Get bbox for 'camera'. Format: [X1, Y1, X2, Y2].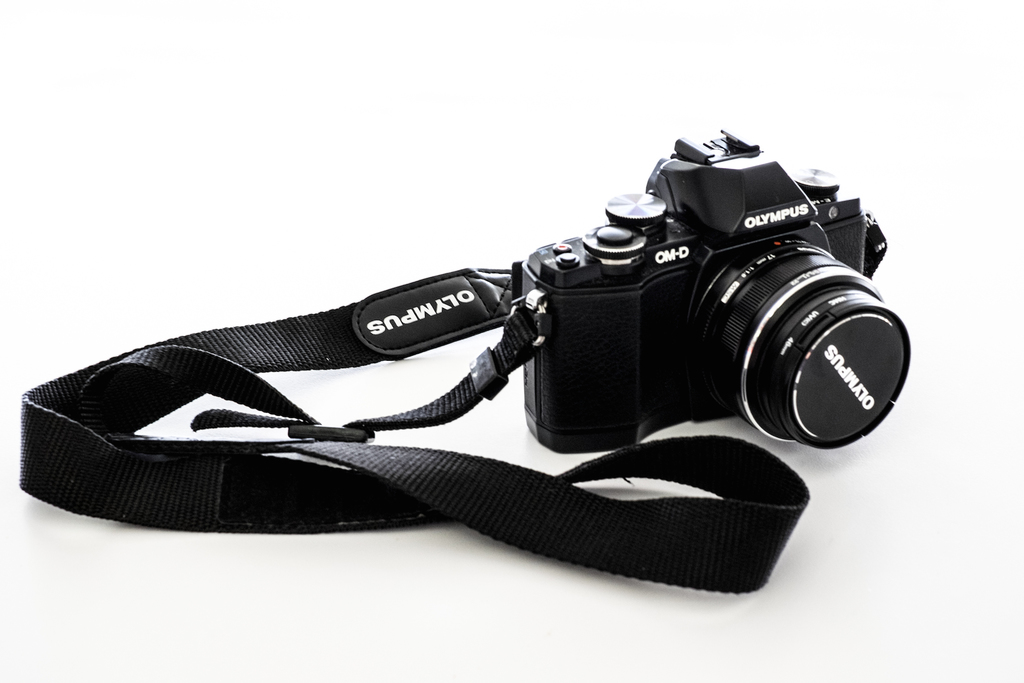
[511, 128, 909, 444].
